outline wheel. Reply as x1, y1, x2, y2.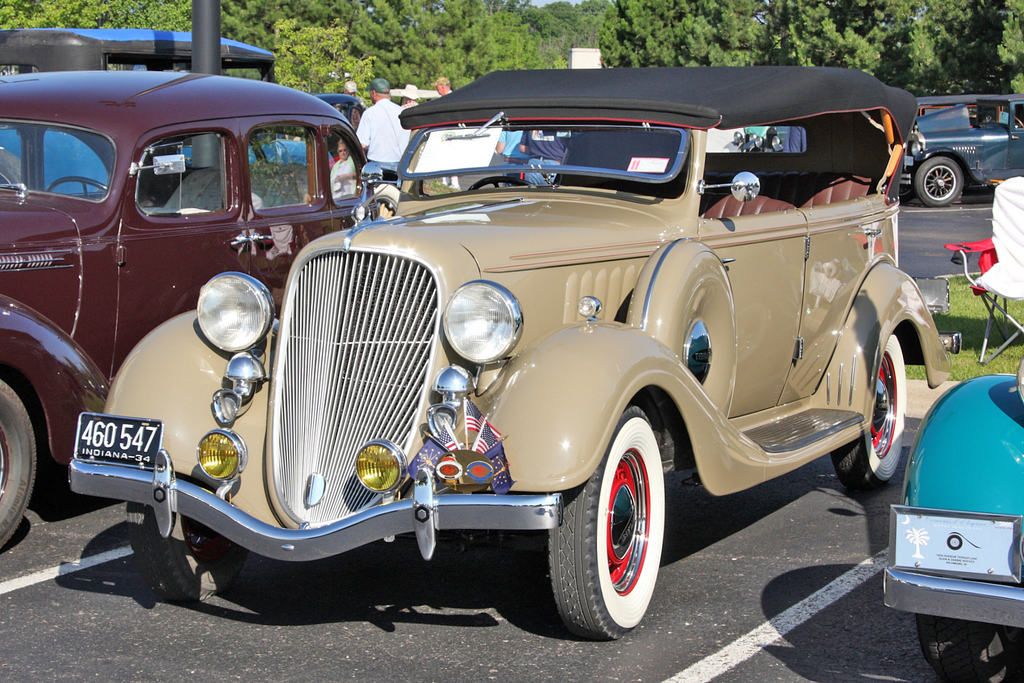
46, 177, 109, 199.
